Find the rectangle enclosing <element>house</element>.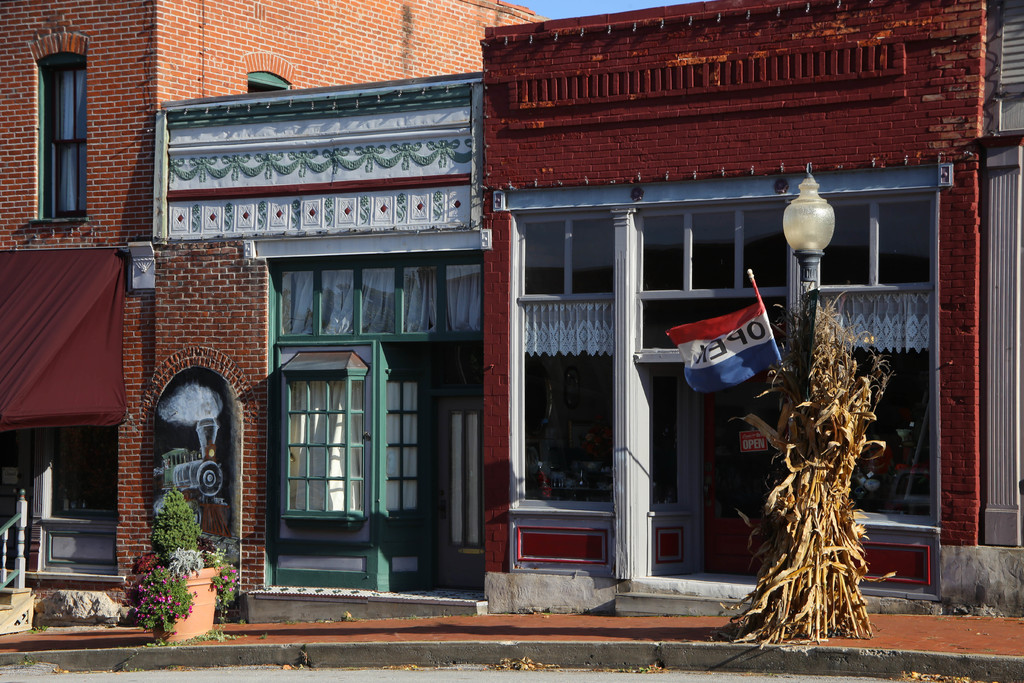
region(0, 0, 545, 621).
